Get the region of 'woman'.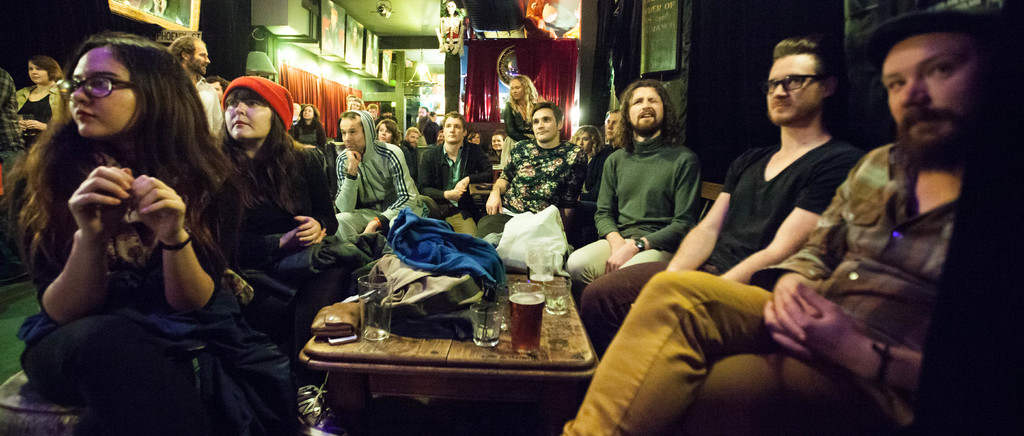
rect(502, 73, 545, 169).
